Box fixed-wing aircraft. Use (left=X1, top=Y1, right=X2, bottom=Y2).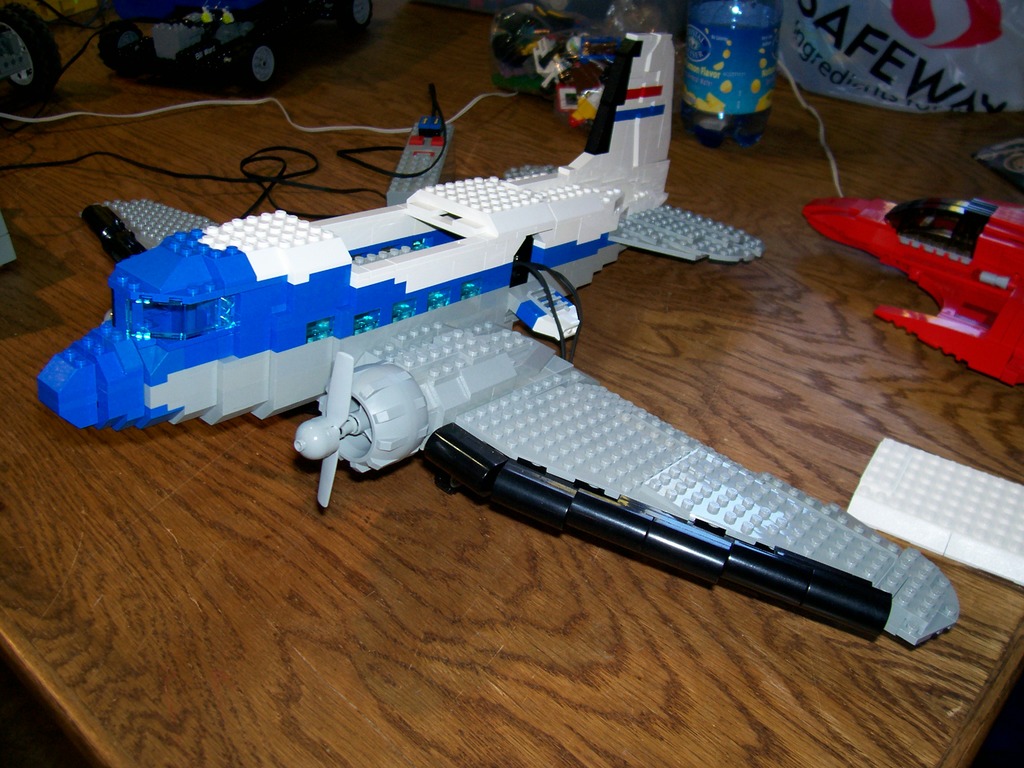
(left=803, top=198, right=1023, bottom=387).
